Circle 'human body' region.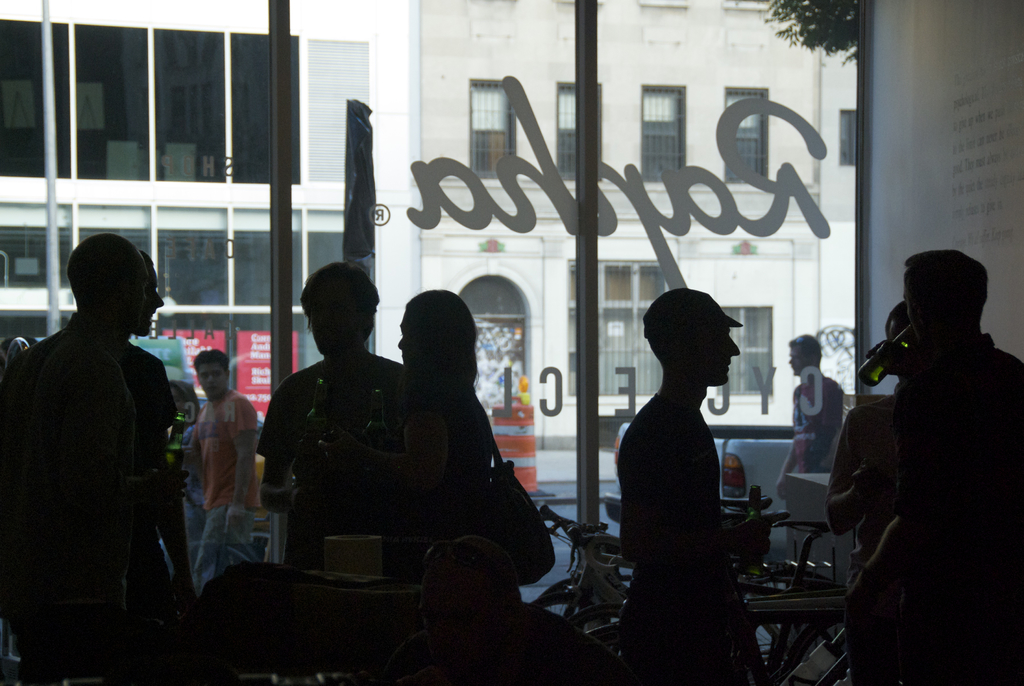
Region: region(0, 231, 168, 685).
